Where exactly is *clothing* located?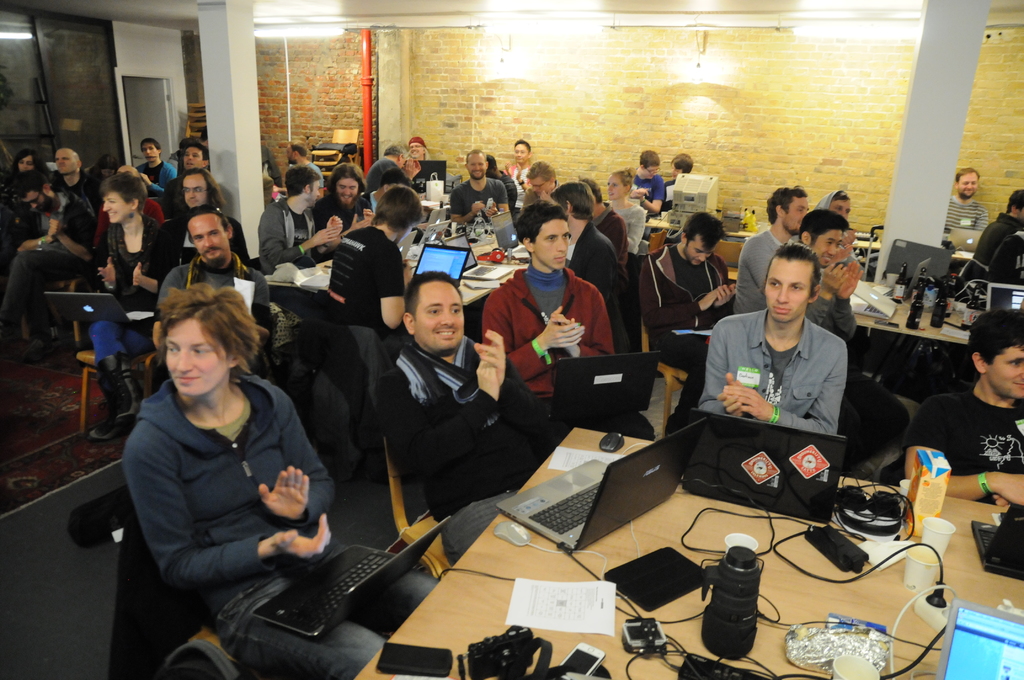
Its bounding box is 612:201:645:256.
